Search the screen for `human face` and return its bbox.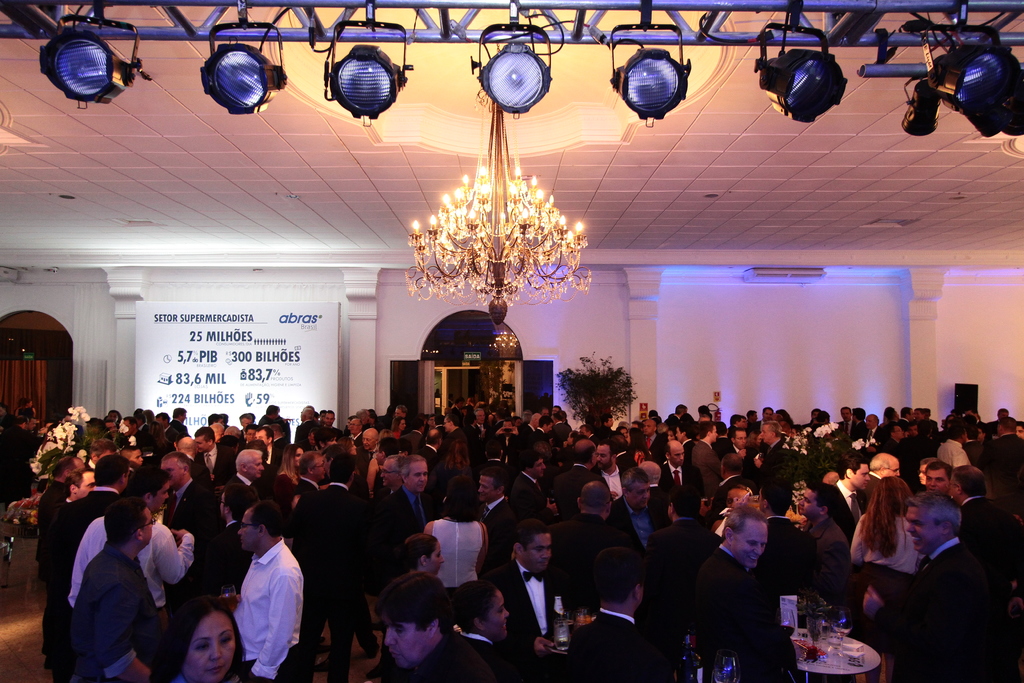
Found: 596 447 610 467.
